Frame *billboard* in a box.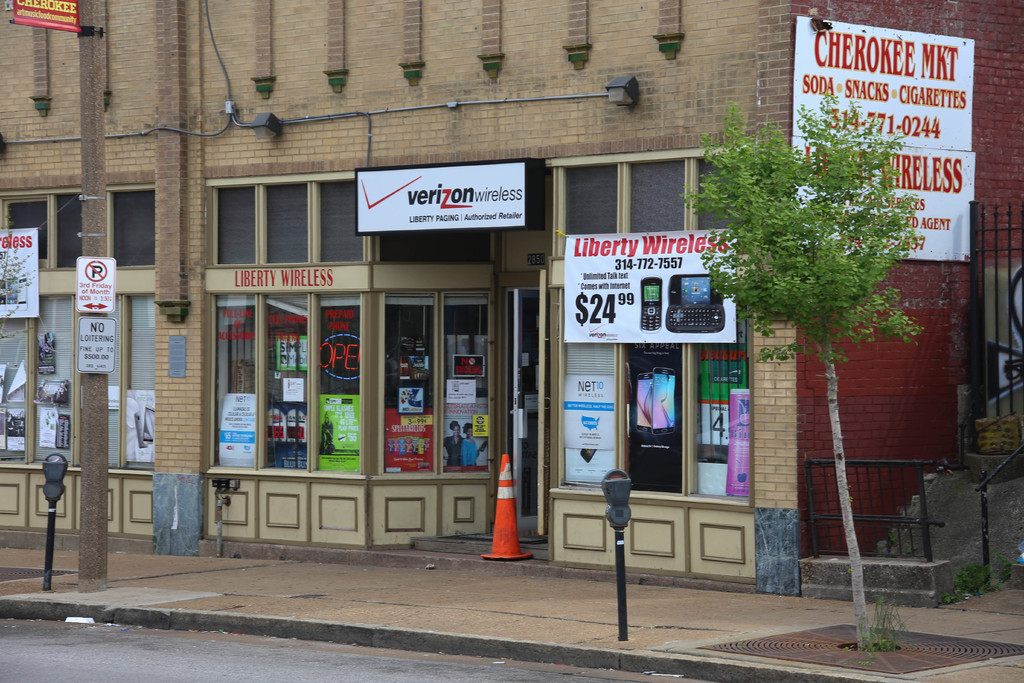
region(122, 389, 157, 461).
